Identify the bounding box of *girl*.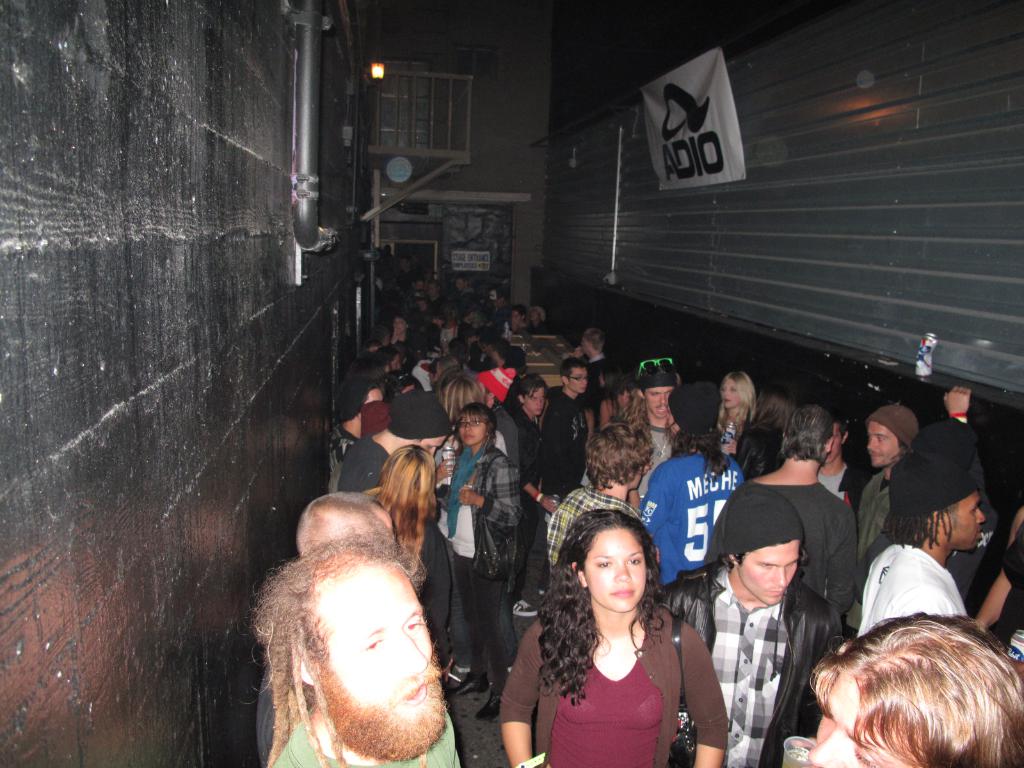
[left=500, top=514, right=739, bottom=767].
